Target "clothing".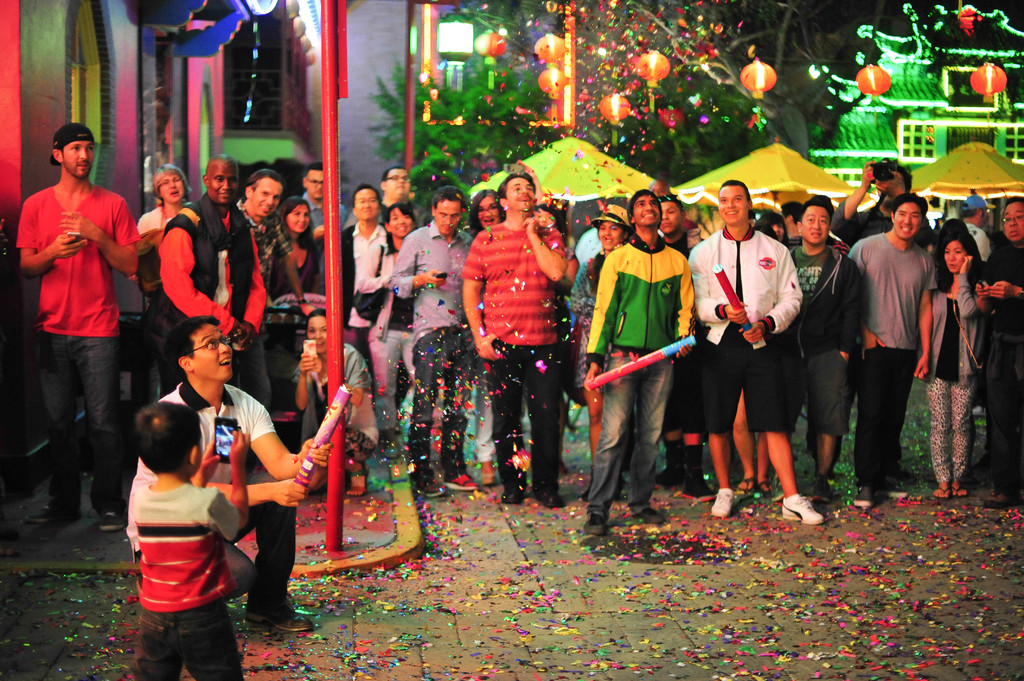
Target region: 236:195:298:413.
